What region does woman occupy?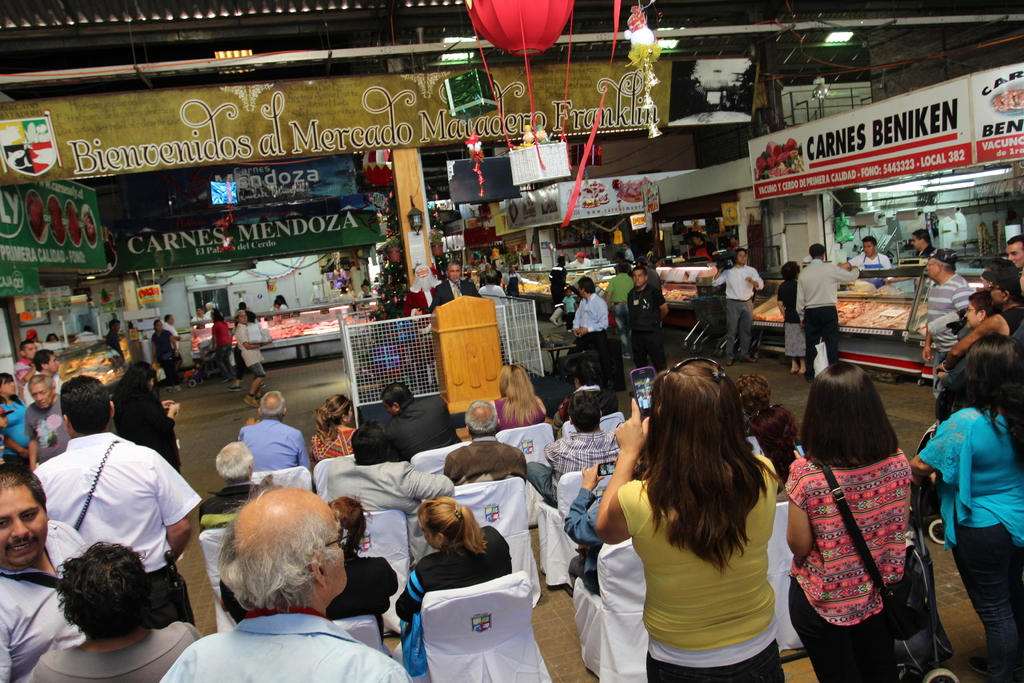
(787,358,915,682).
